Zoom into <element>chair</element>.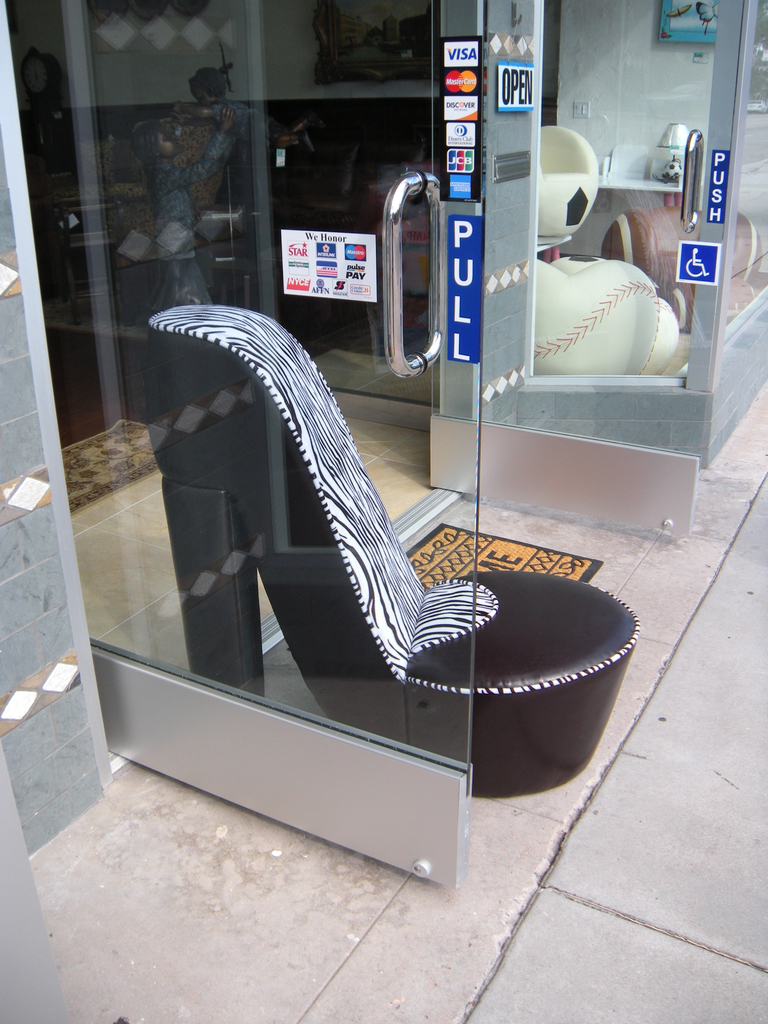
Zoom target: pyautogui.locateOnScreen(534, 123, 602, 233).
